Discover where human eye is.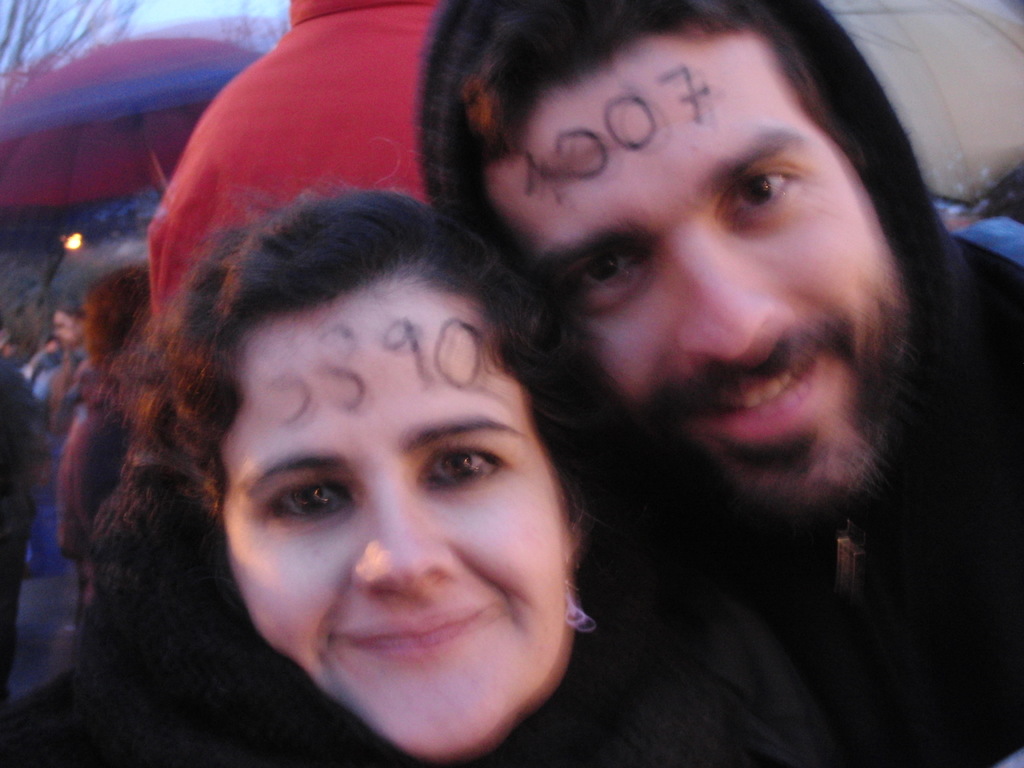
Discovered at 259/471/362/533.
